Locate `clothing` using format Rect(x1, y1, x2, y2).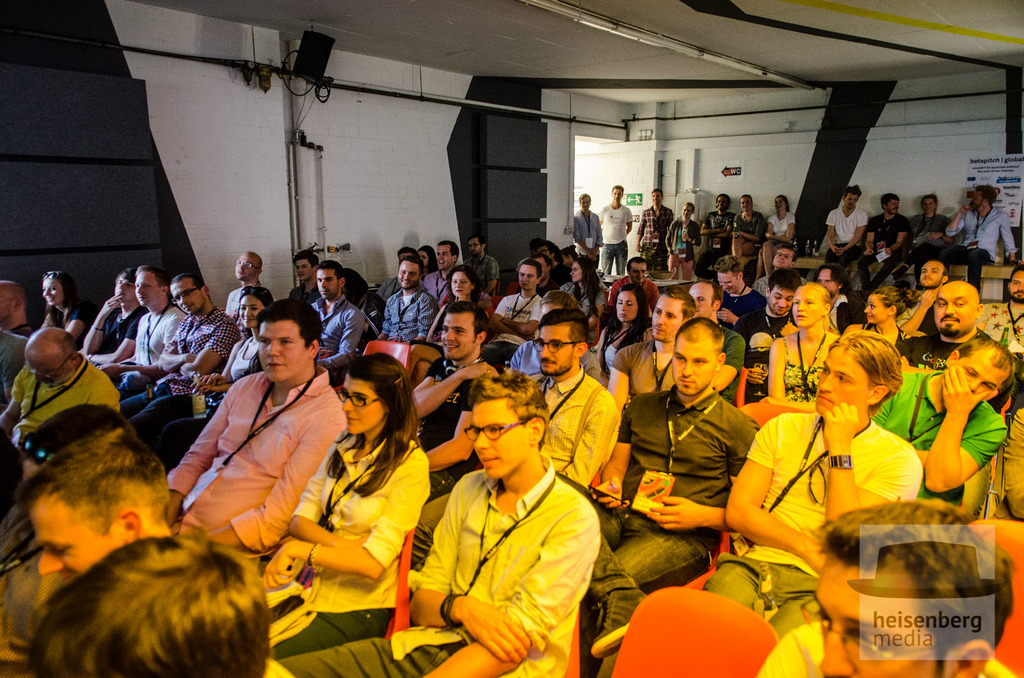
Rect(701, 406, 920, 635).
